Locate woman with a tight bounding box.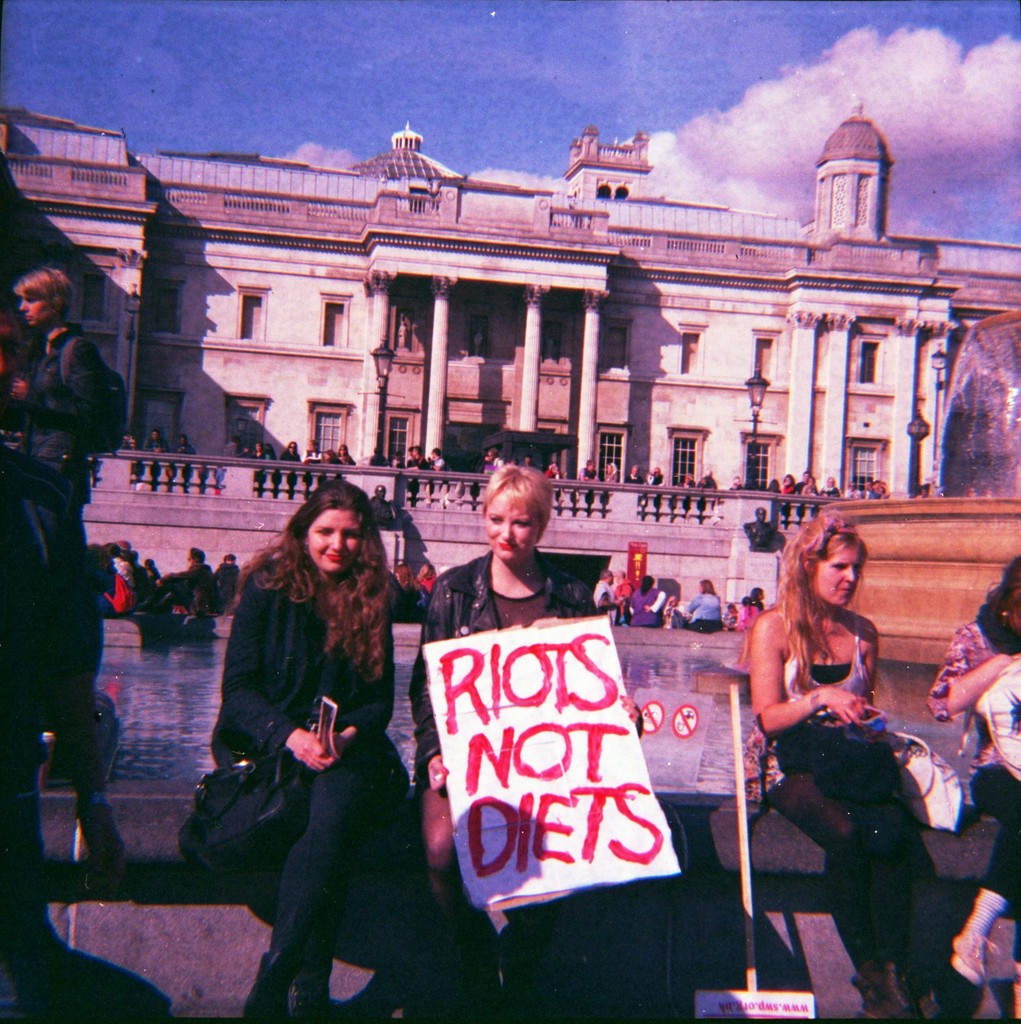
407, 559, 443, 591.
